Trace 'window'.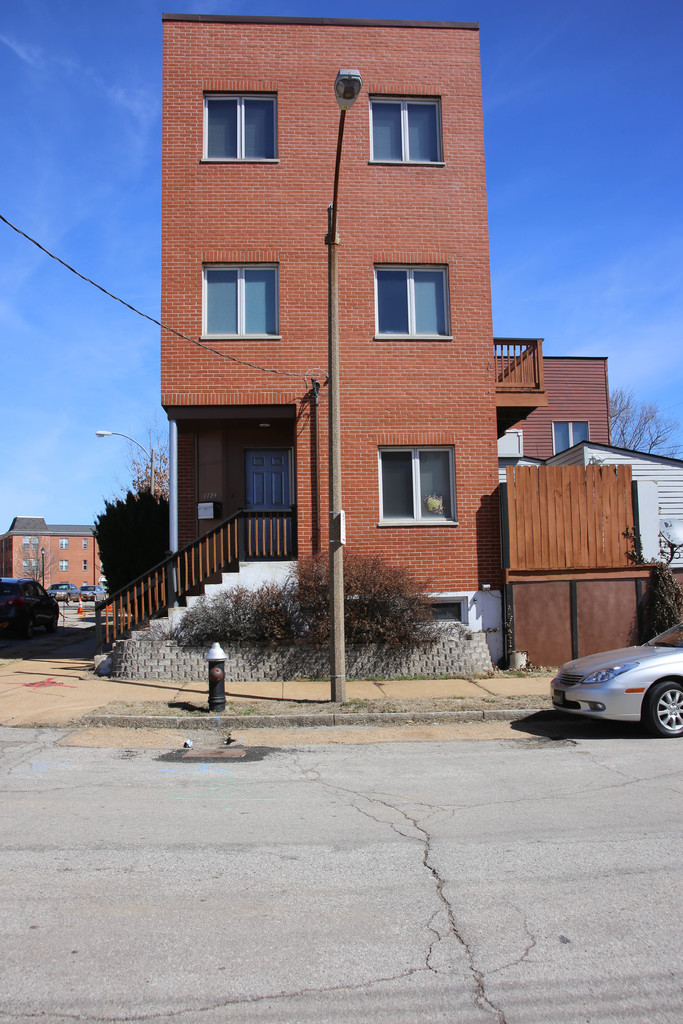
Traced to 206,92,276,166.
